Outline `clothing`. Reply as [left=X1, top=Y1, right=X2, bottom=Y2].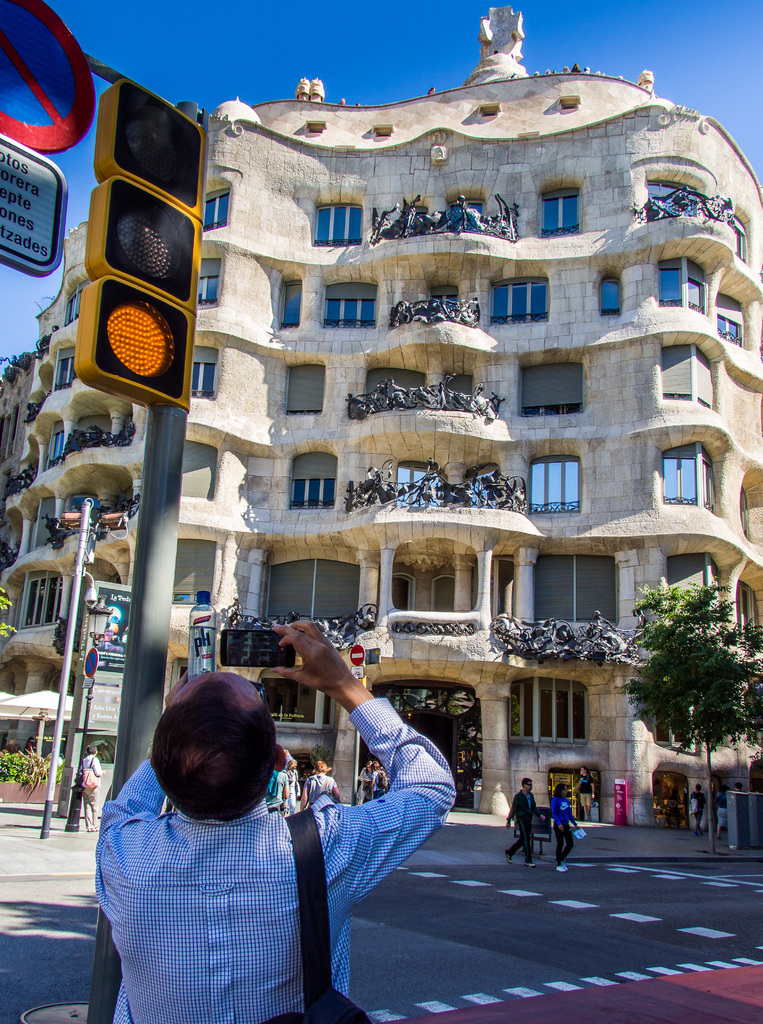
[left=264, top=771, right=294, bottom=814].
